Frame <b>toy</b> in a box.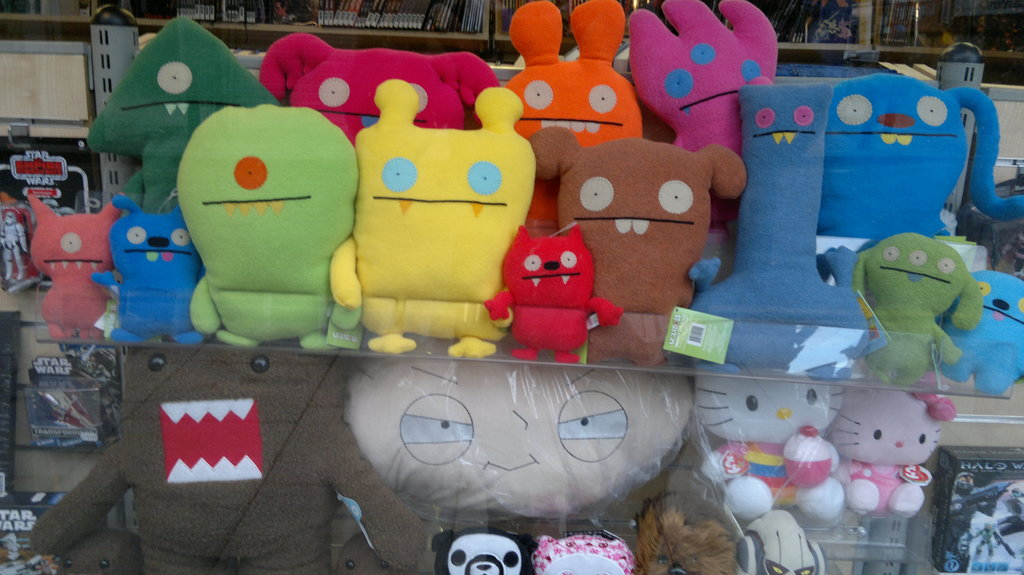
327,74,536,357.
